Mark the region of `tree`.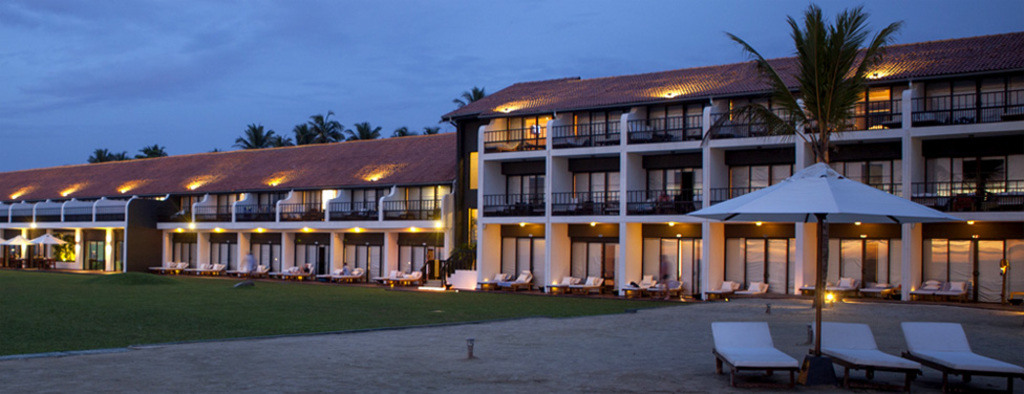
Region: box(455, 88, 489, 112).
